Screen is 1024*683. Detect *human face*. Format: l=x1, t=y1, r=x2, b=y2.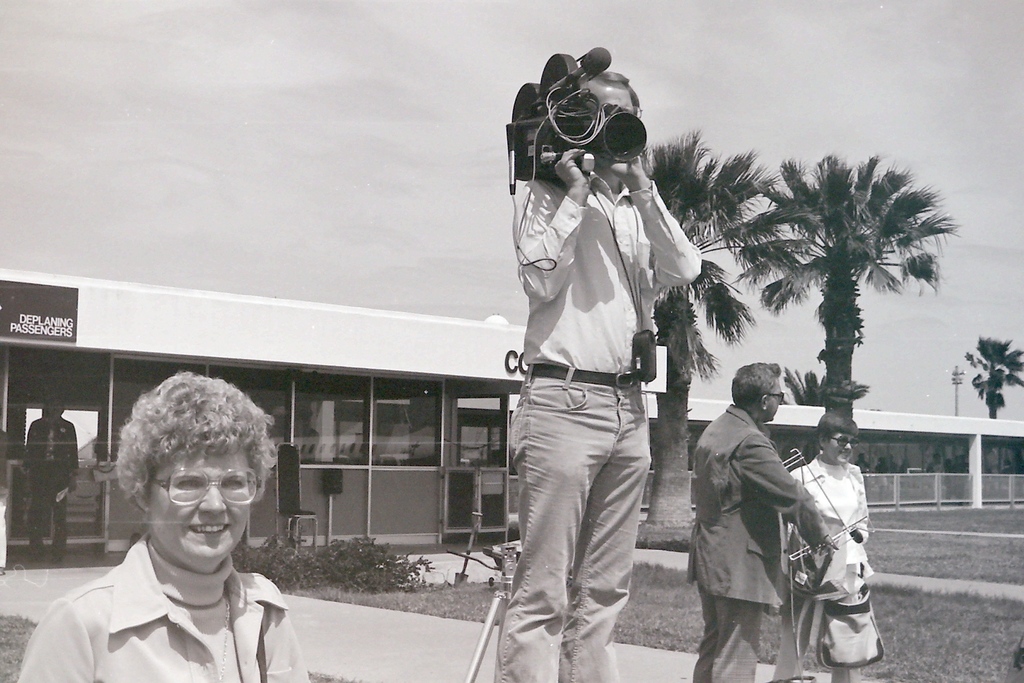
l=756, t=368, r=787, b=422.
